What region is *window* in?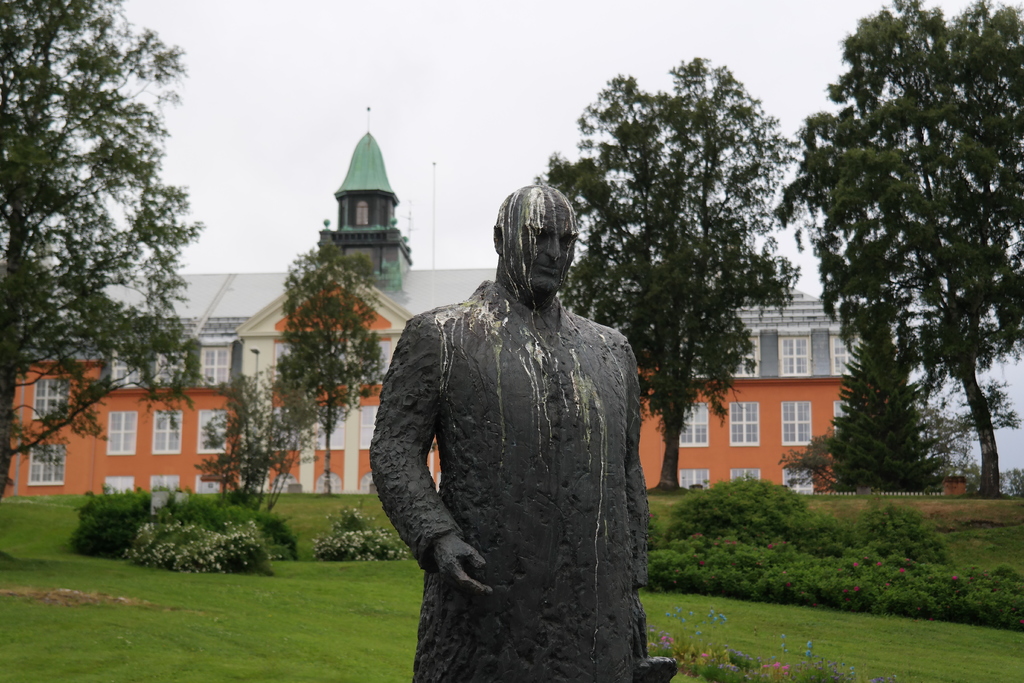
(154, 350, 191, 390).
